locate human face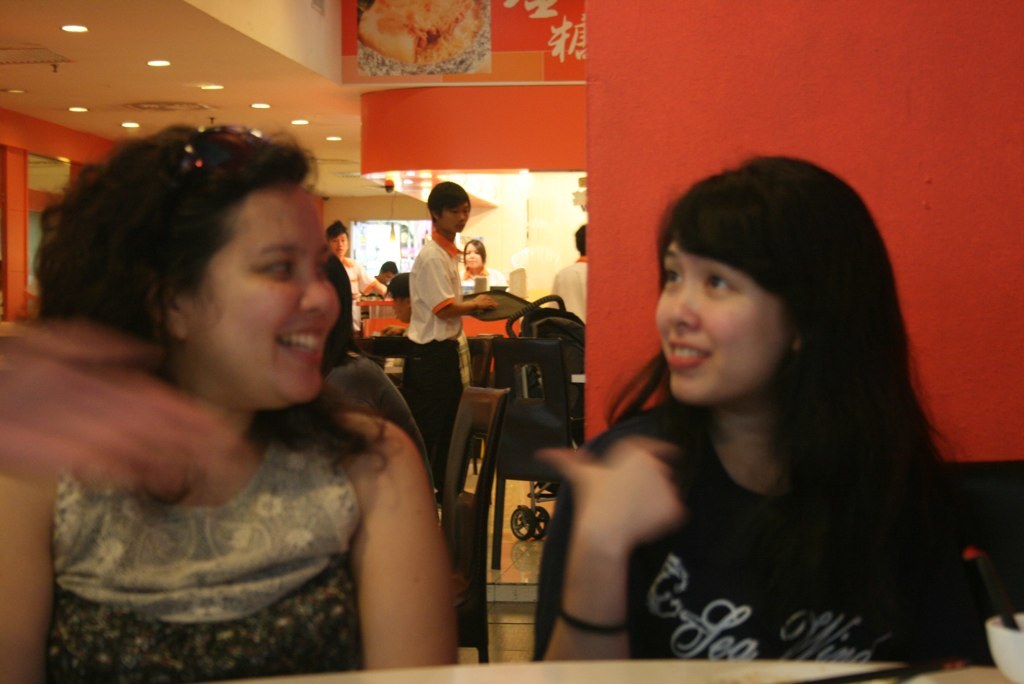
pyautogui.locateOnScreen(650, 239, 784, 408)
